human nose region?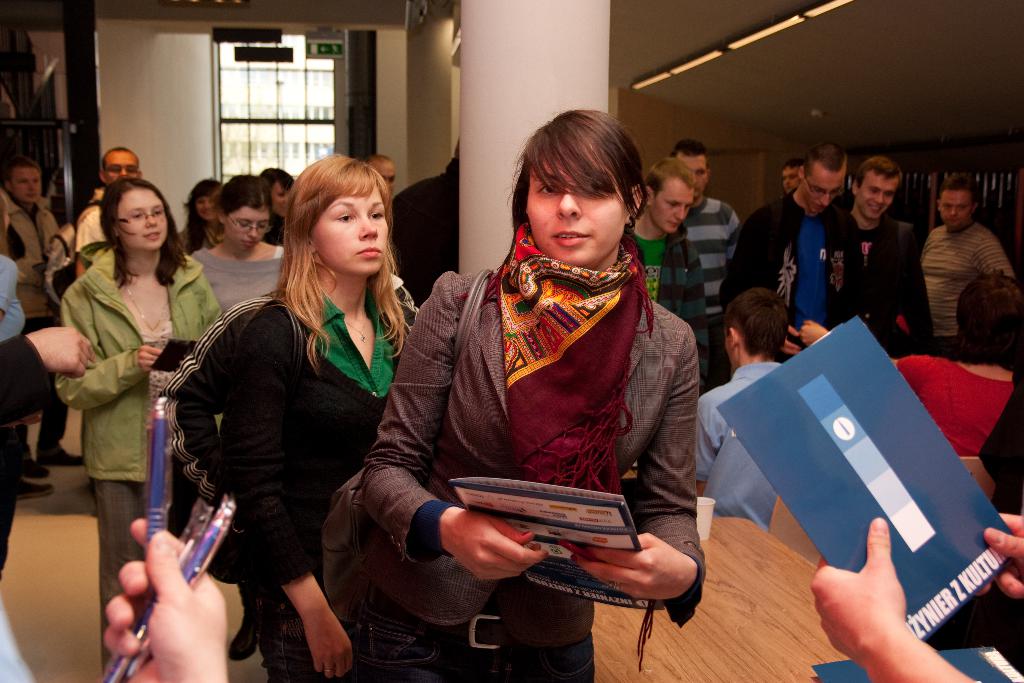
box(673, 208, 687, 222)
